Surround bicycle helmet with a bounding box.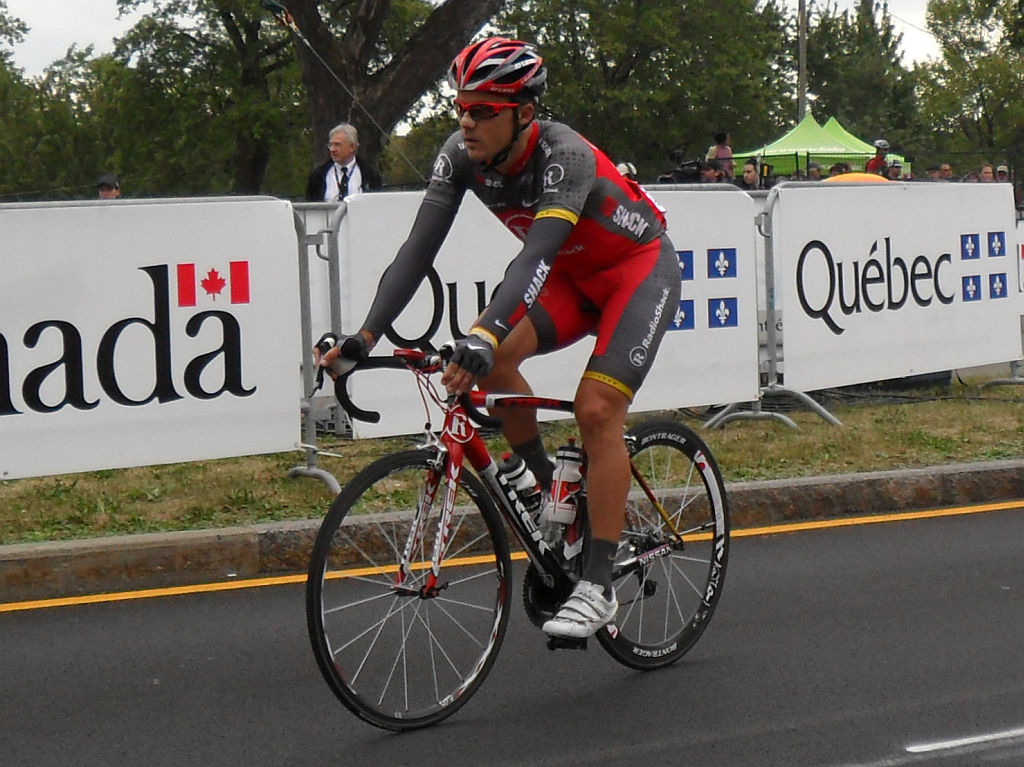
<box>447,35,542,96</box>.
